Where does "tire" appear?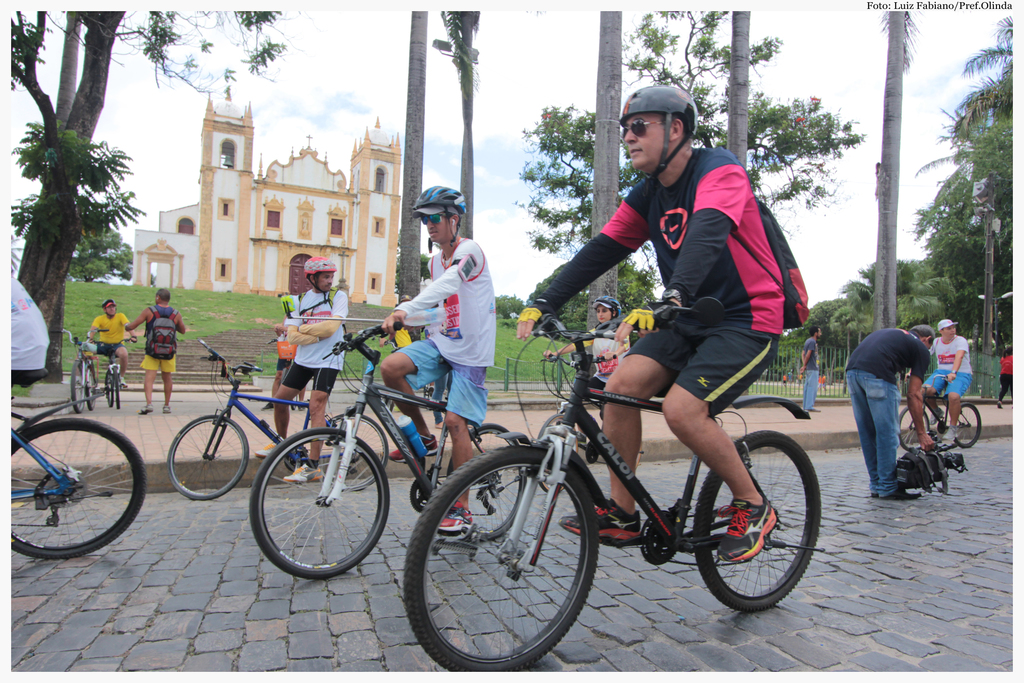
Appears at {"left": 445, "top": 424, "right": 534, "bottom": 538}.
